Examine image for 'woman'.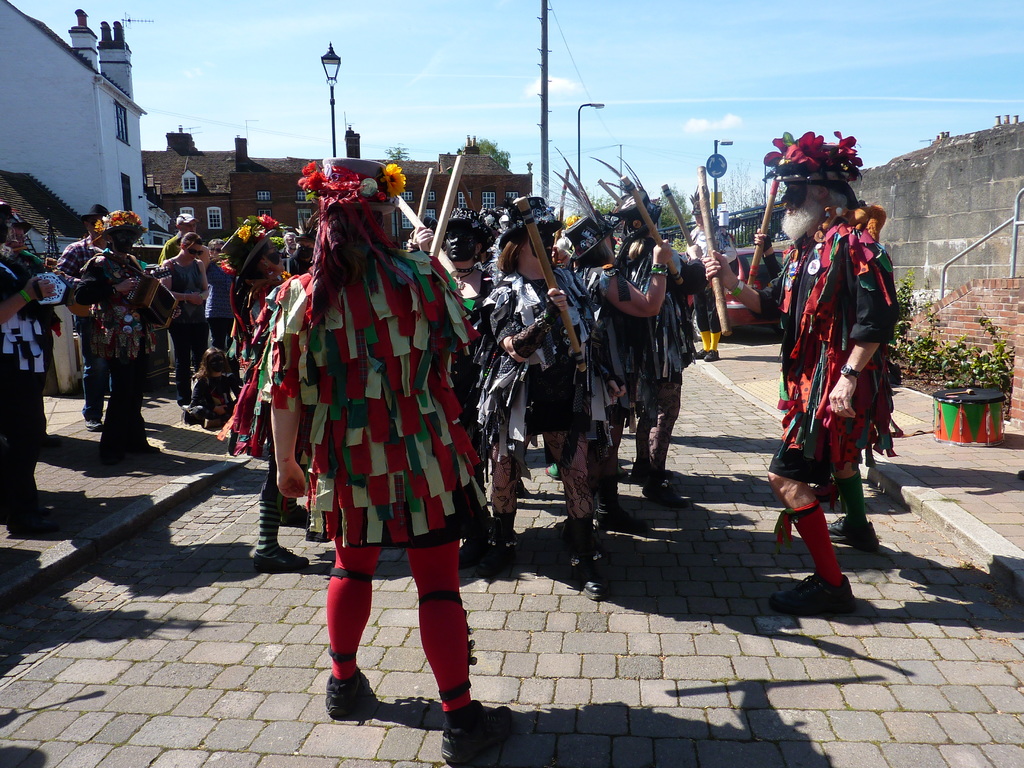
Examination result: select_region(157, 228, 208, 405).
